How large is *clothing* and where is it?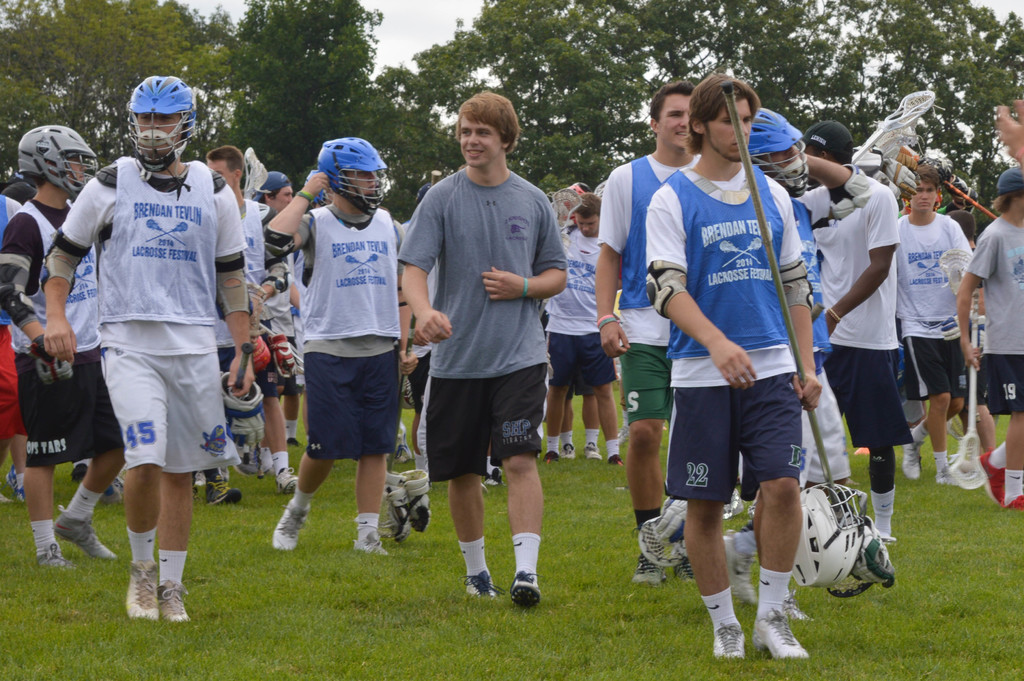
Bounding box: [533, 226, 619, 390].
